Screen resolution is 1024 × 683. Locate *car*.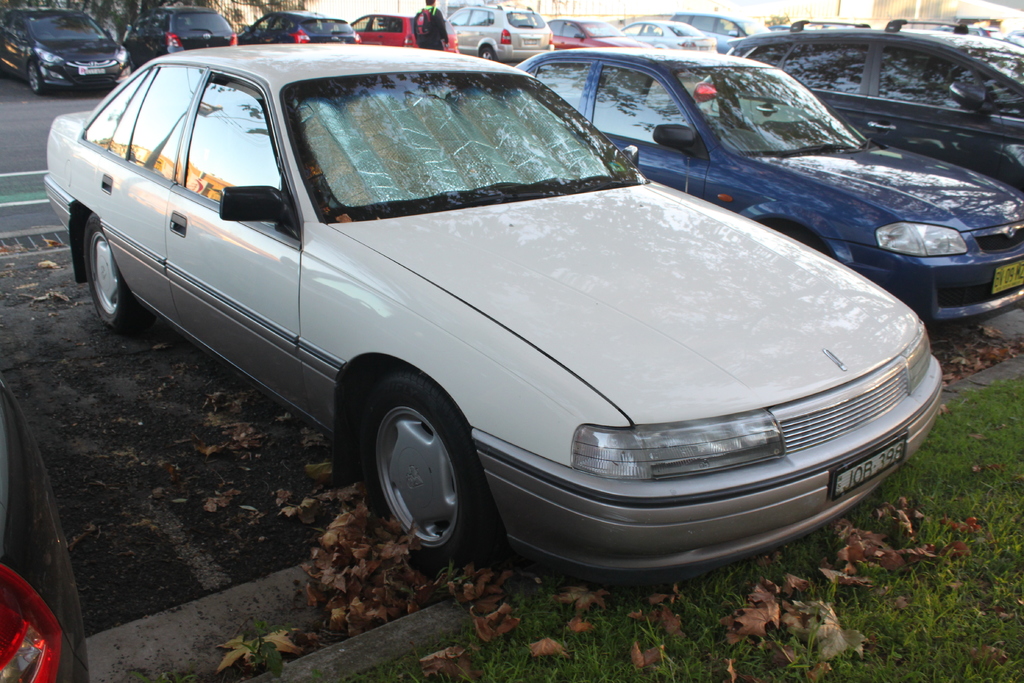
Rect(234, 9, 361, 47).
